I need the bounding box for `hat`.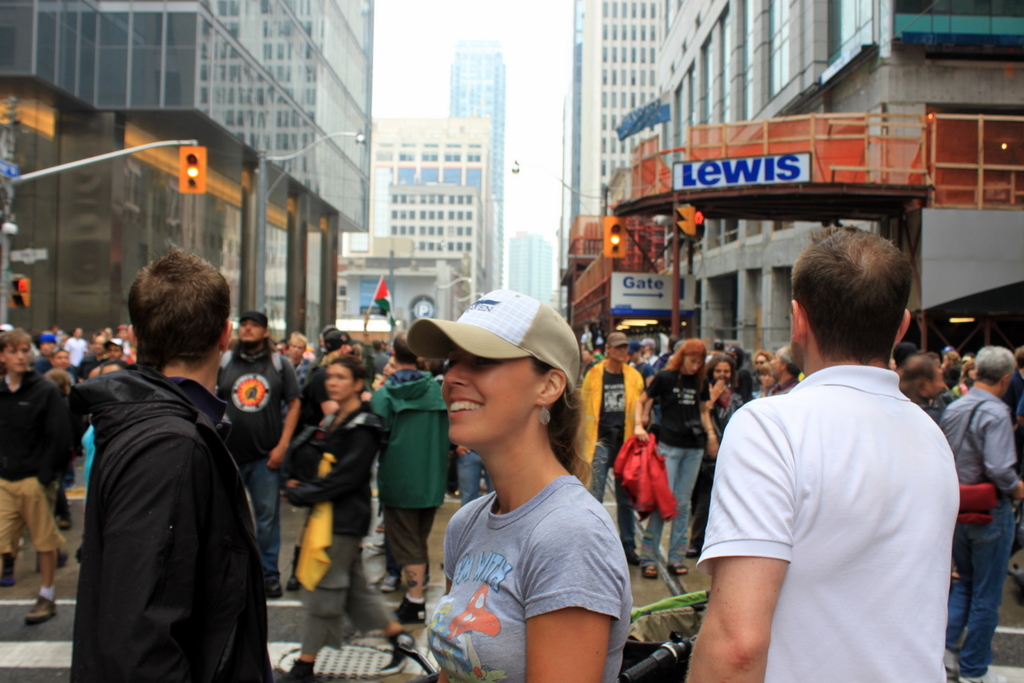
Here it is: bbox(408, 287, 578, 395).
